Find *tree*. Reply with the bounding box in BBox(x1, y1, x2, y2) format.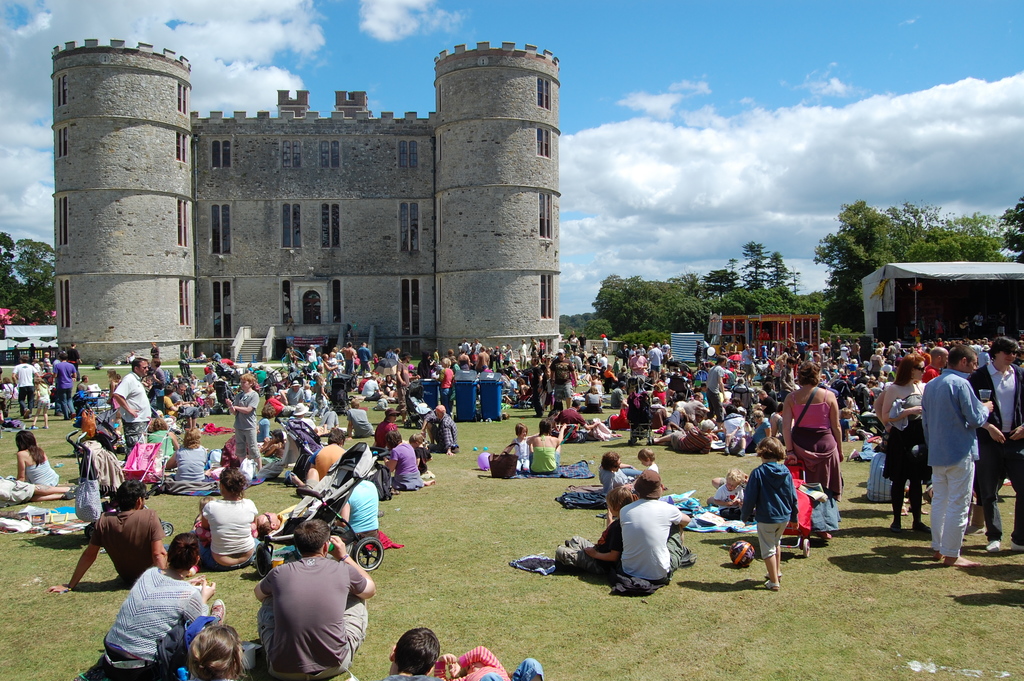
BBox(996, 196, 1023, 267).
